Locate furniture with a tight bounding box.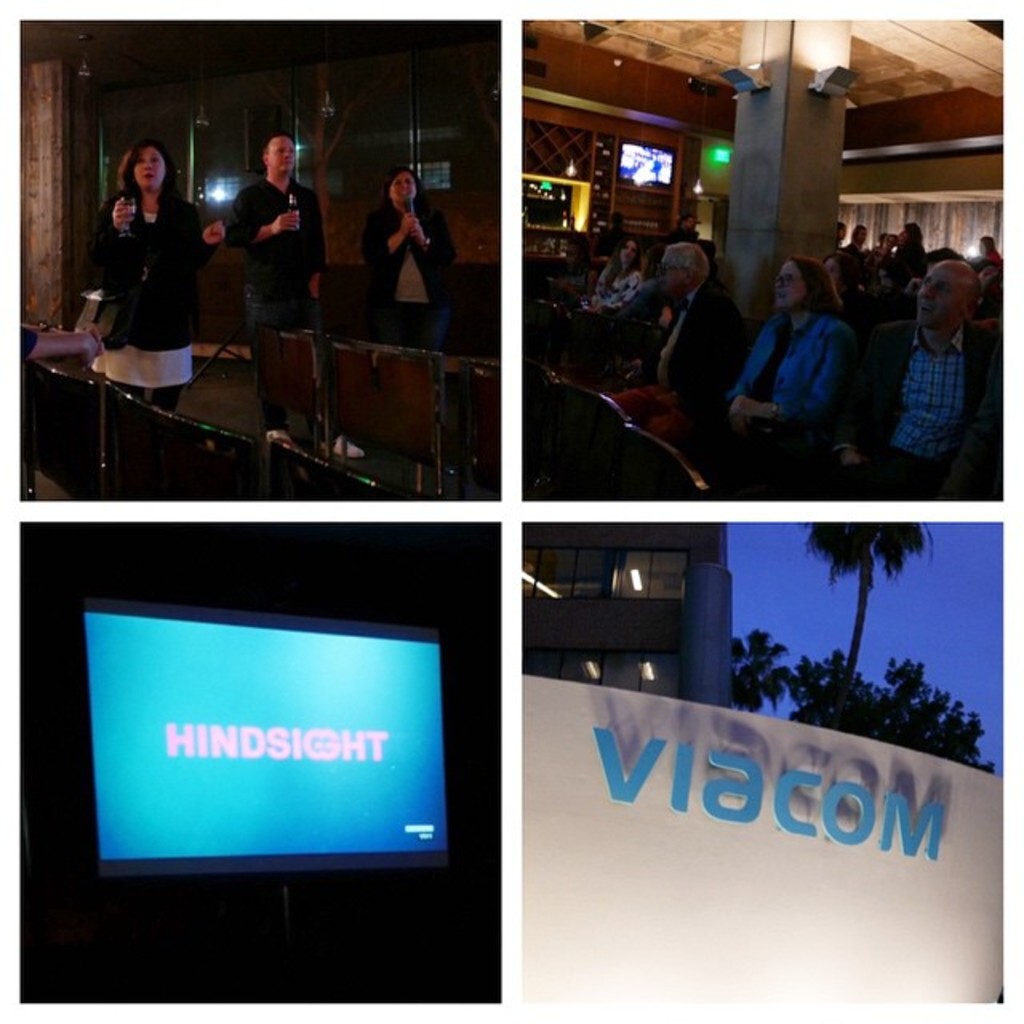
523 302 571 360.
